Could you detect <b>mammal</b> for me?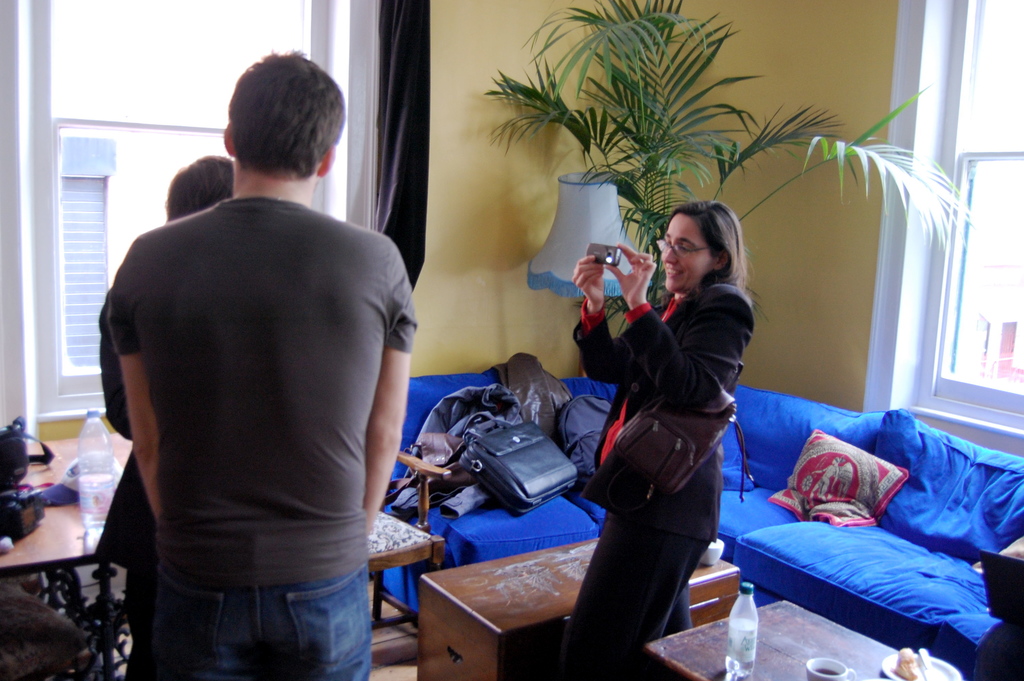
Detection result: l=571, t=197, r=755, b=680.
